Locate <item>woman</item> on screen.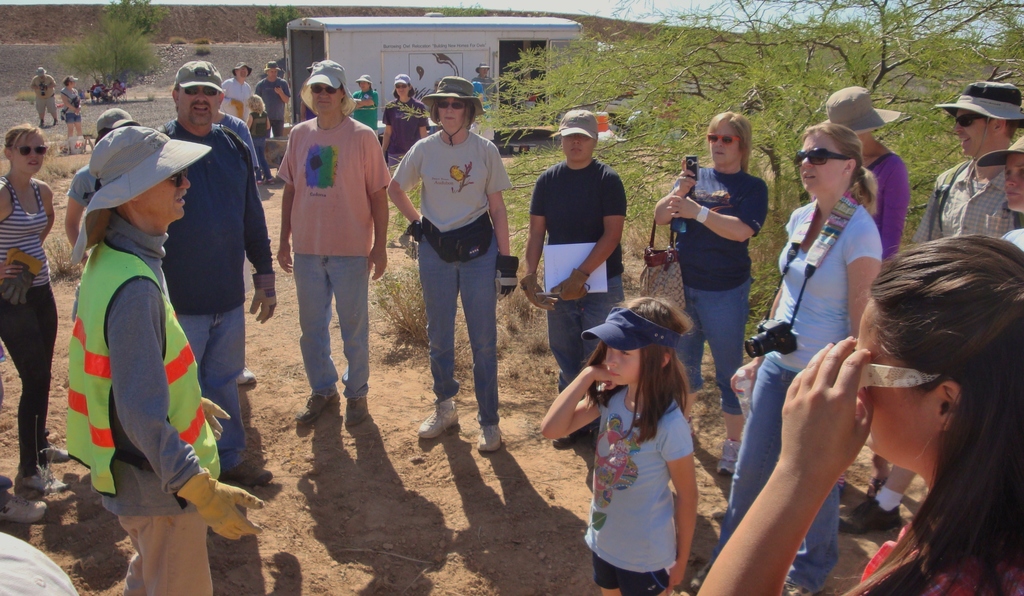
On screen at rect(373, 75, 456, 194).
